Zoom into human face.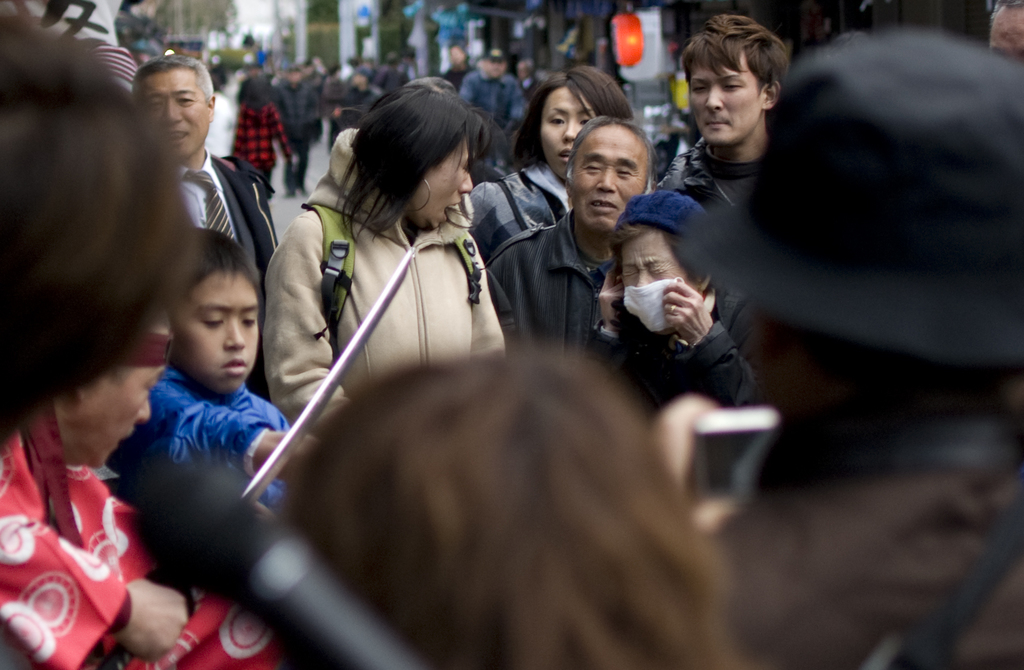
Zoom target: crop(61, 319, 166, 471).
